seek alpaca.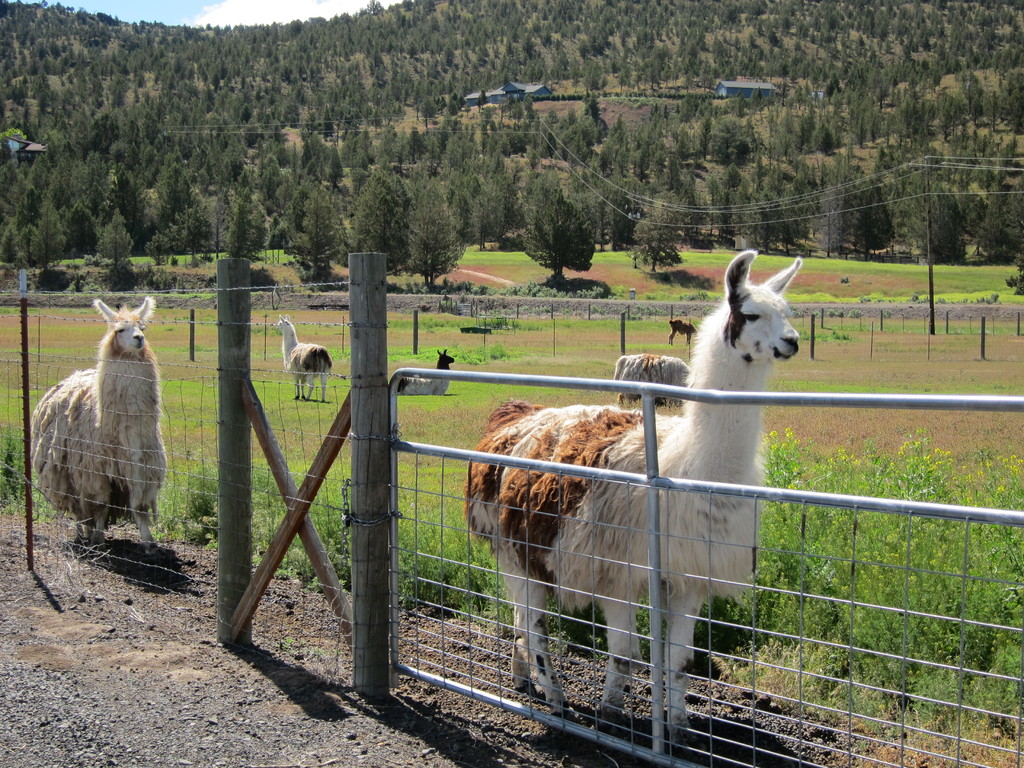
x1=31, y1=295, x2=165, y2=557.
